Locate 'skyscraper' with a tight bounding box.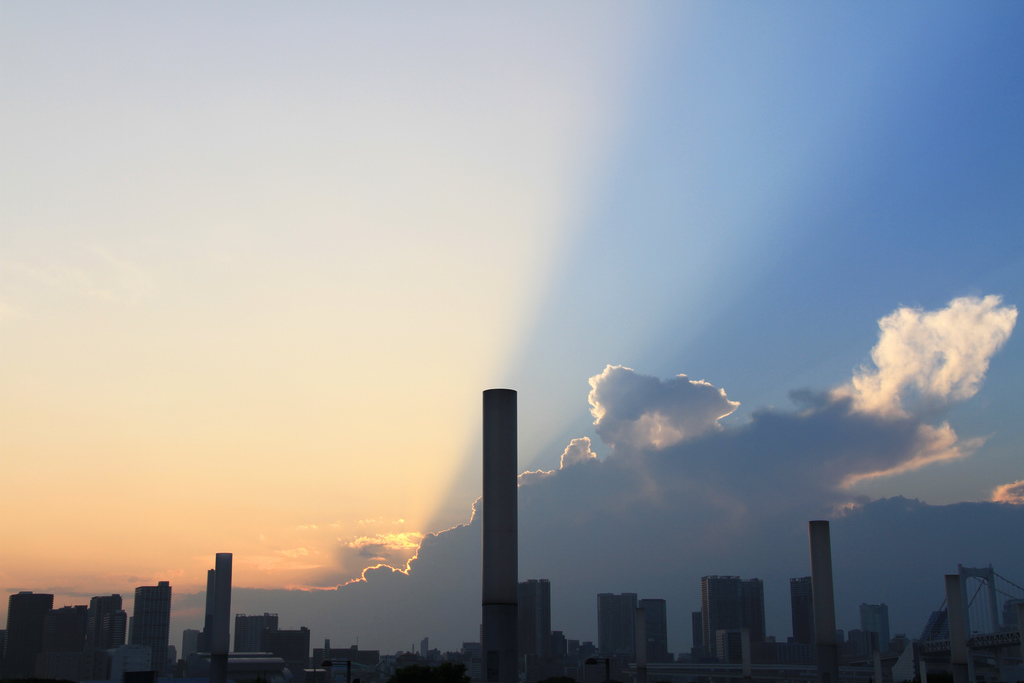
[202, 550, 229, 658].
